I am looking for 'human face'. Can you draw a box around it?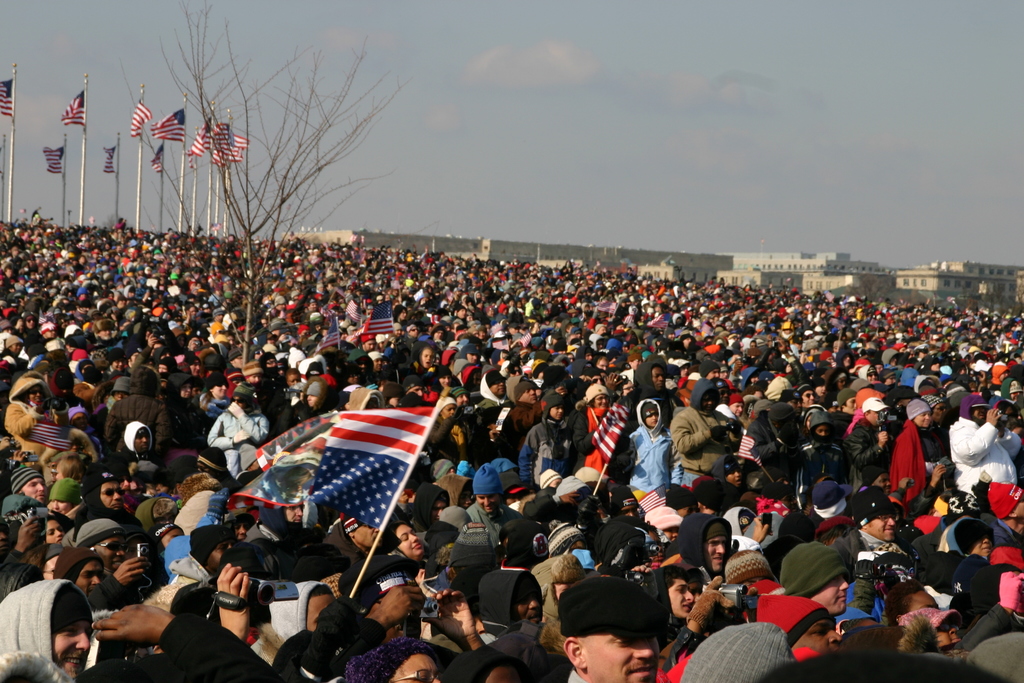
Sure, the bounding box is (50,522,65,545).
